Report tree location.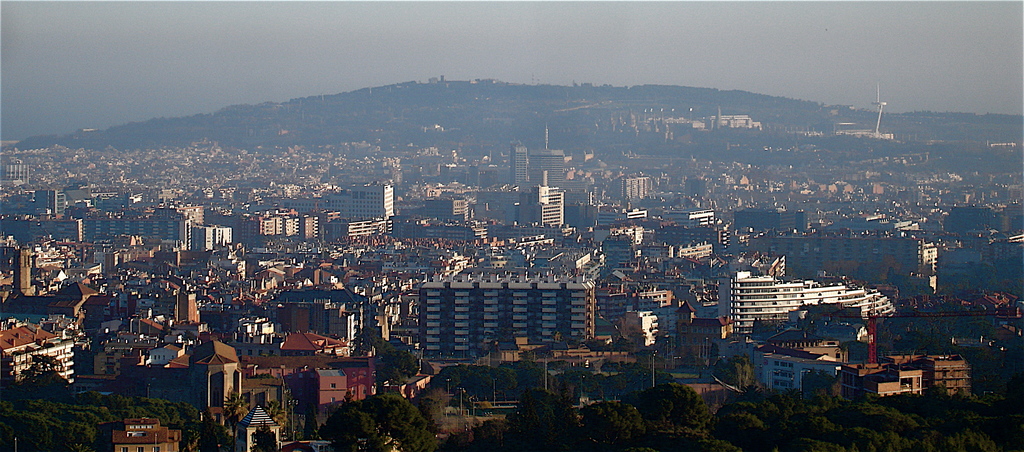
Report: [left=509, top=389, right=590, bottom=444].
